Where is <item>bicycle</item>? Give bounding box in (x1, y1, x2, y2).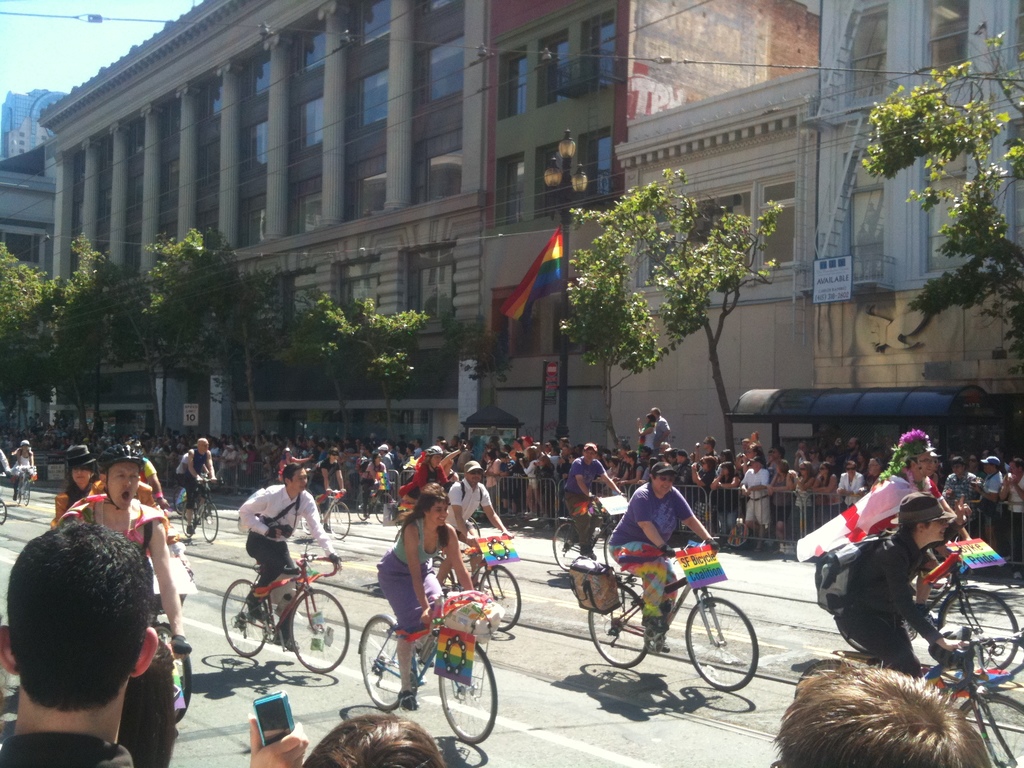
(349, 588, 500, 748).
